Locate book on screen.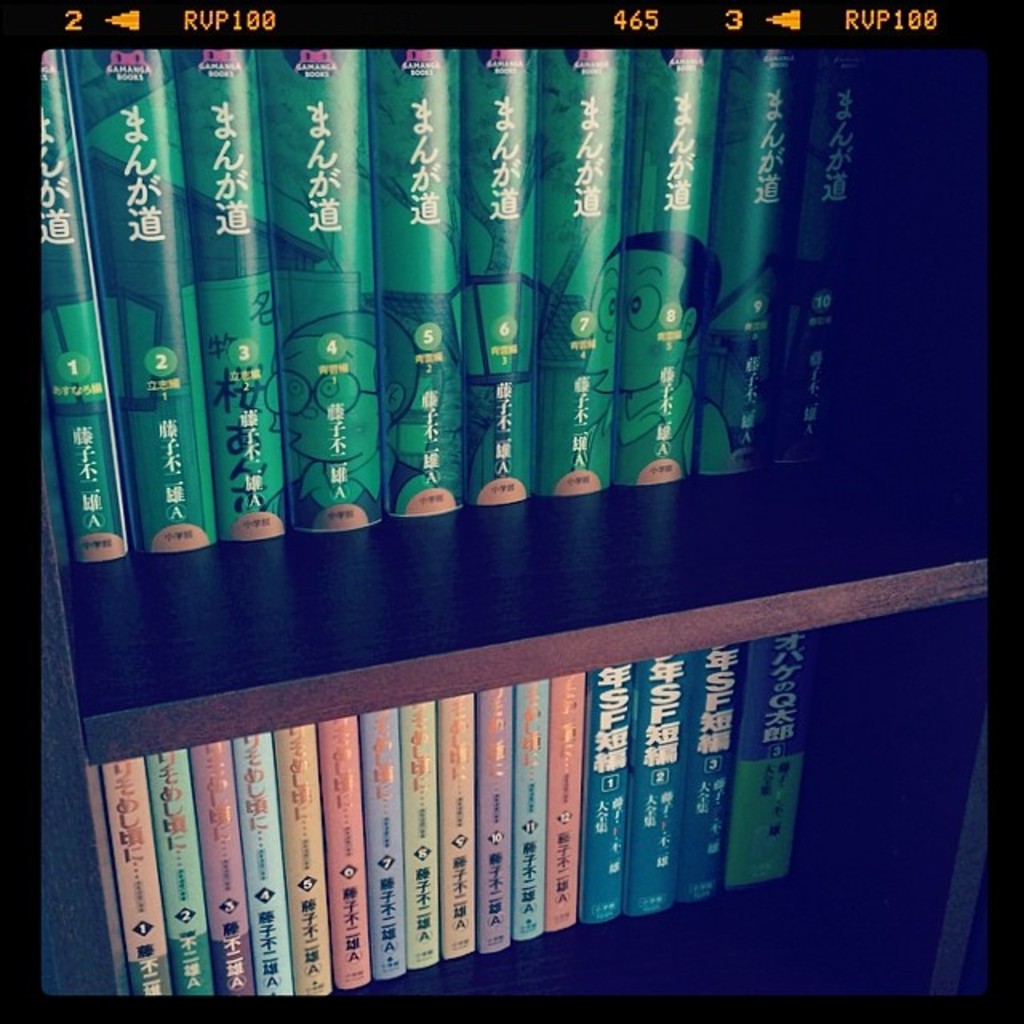
On screen at region(102, 755, 176, 1003).
